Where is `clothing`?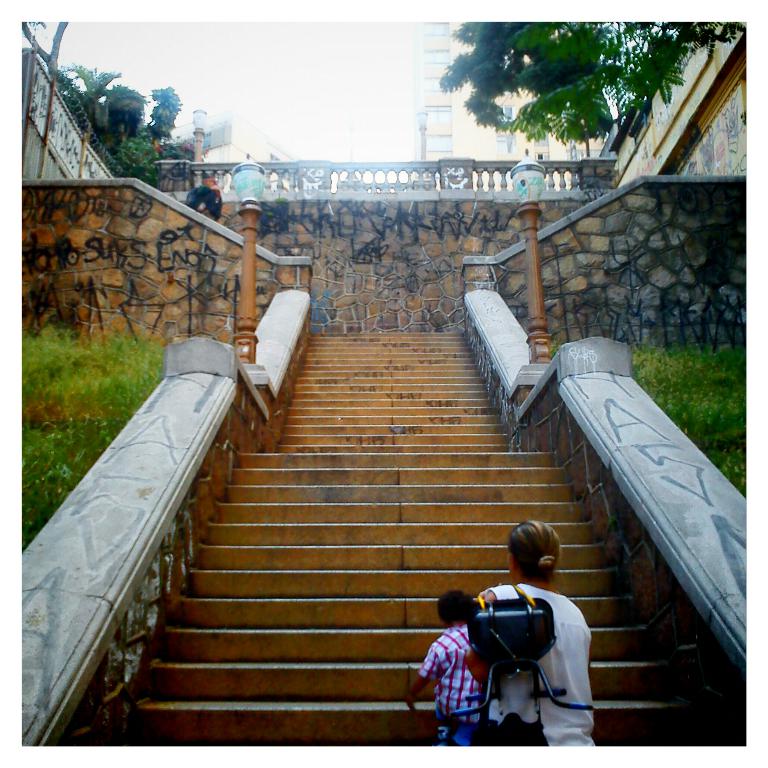
<region>475, 587, 591, 744</region>.
